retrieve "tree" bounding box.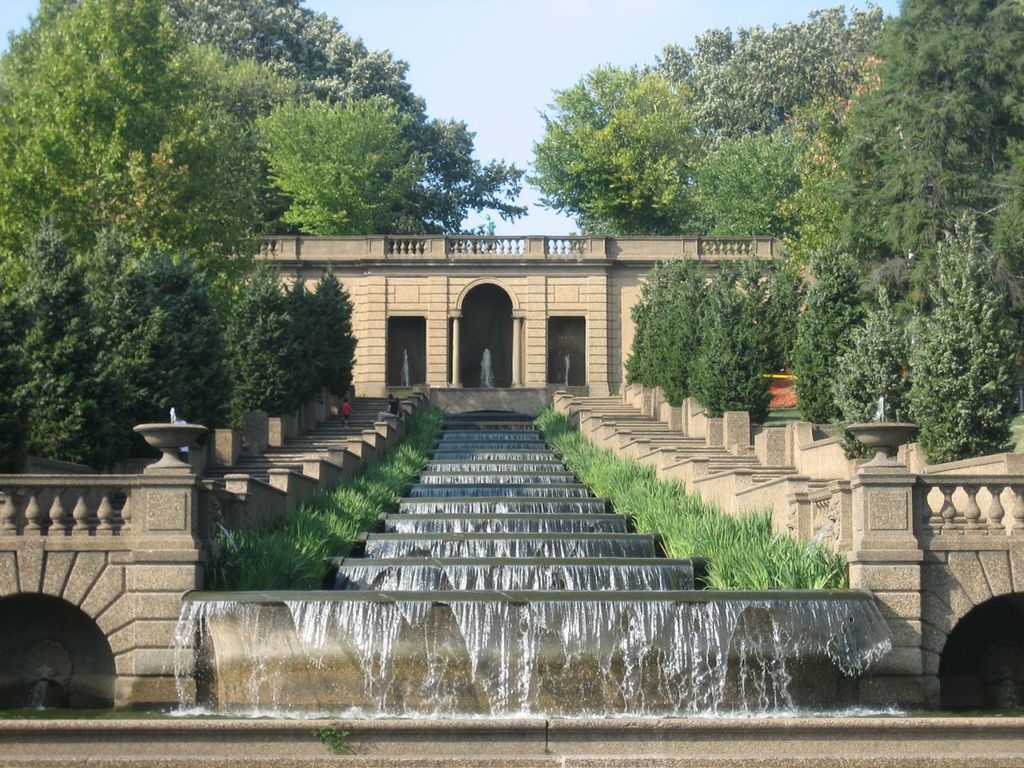
Bounding box: crop(681, 255, 795, 423).
